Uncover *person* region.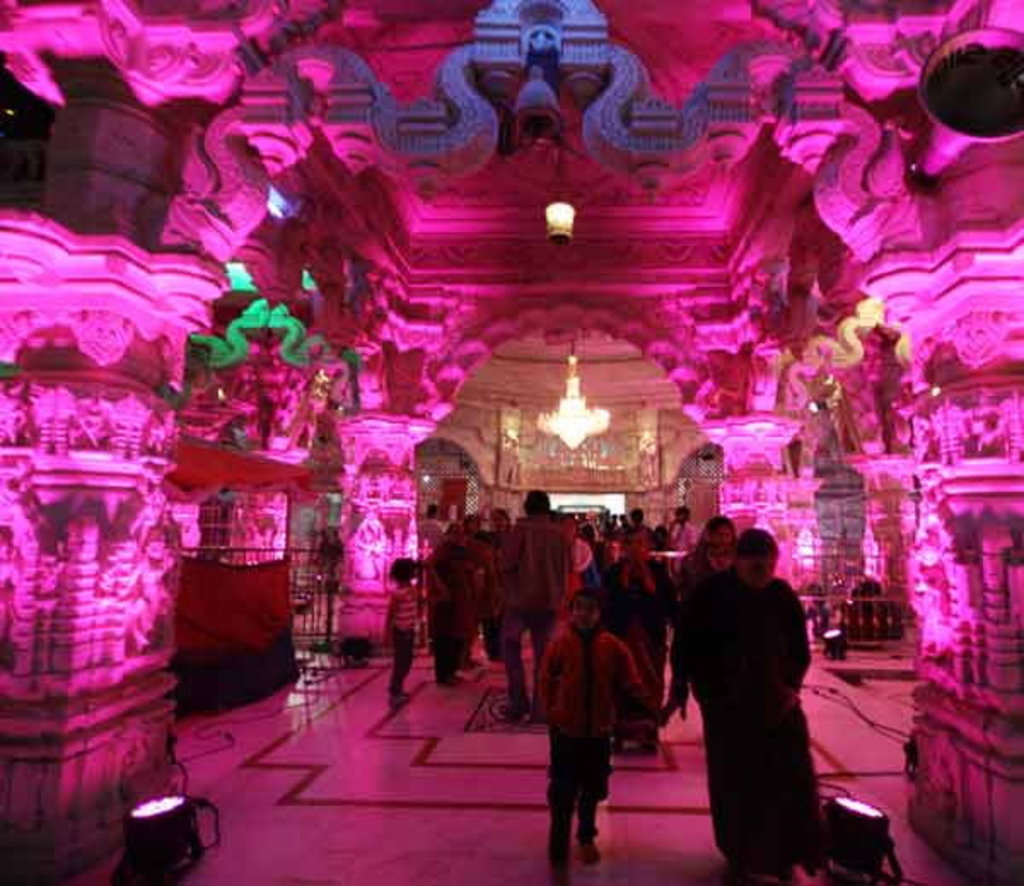
Uncovered: bbox=(585, 534, 649, 729).
